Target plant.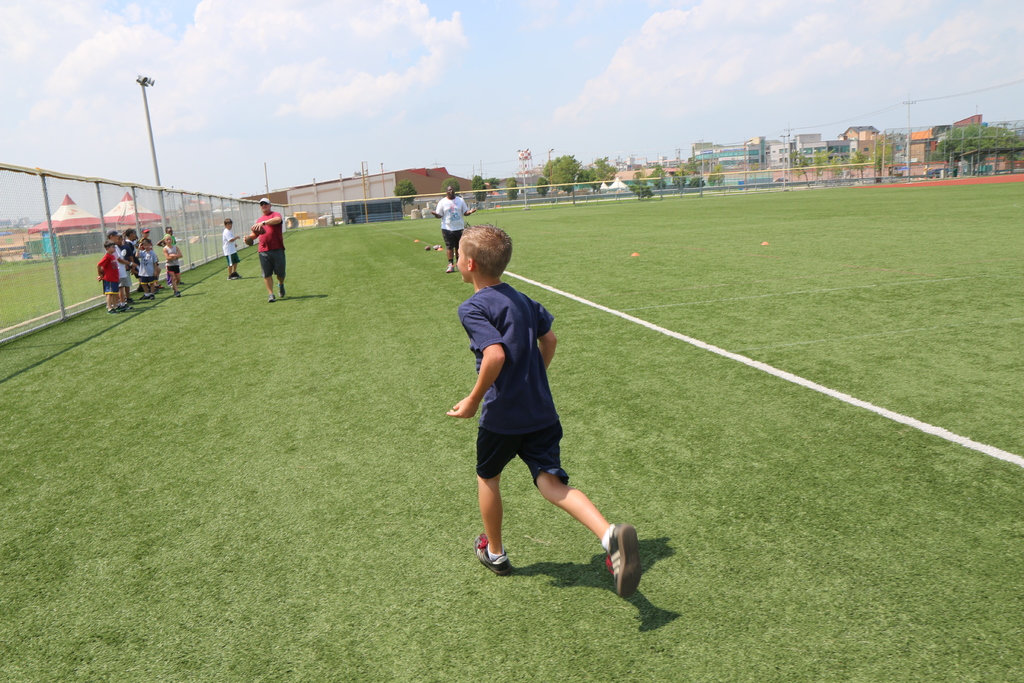
Target region: (467, 170, 490, 208).
